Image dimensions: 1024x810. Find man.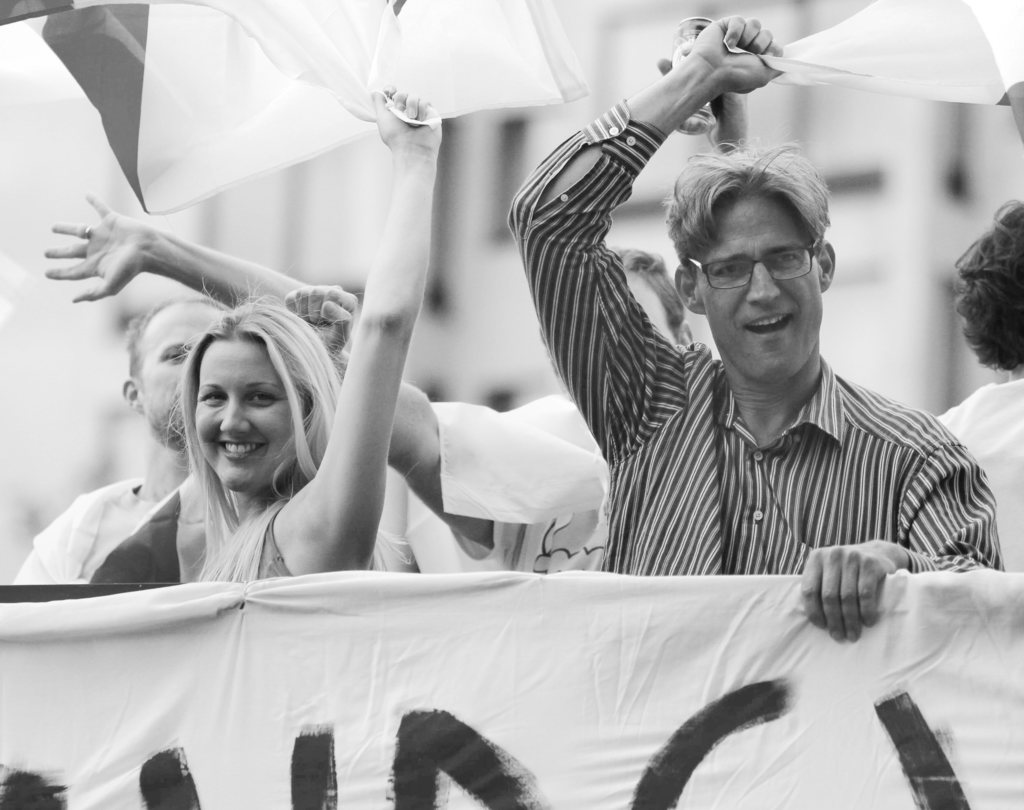
{"left": 499, "top": 12, "right": 1023, "bottom": 648}.
